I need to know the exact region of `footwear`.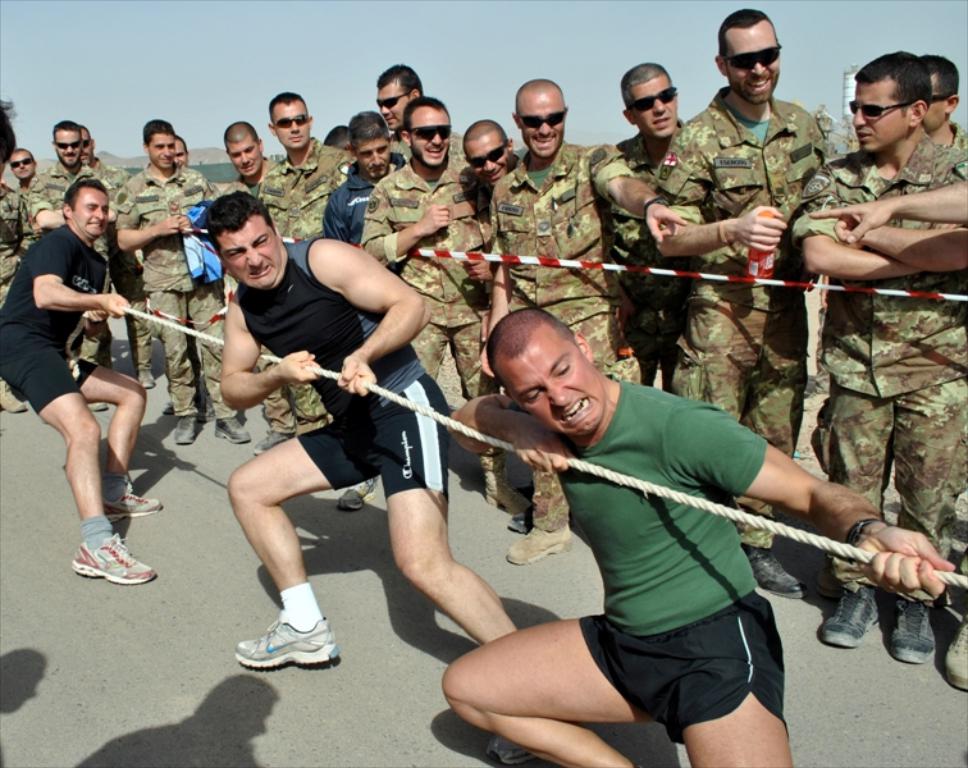
Region: (left=503, top=529, right=572, bottom=567).
